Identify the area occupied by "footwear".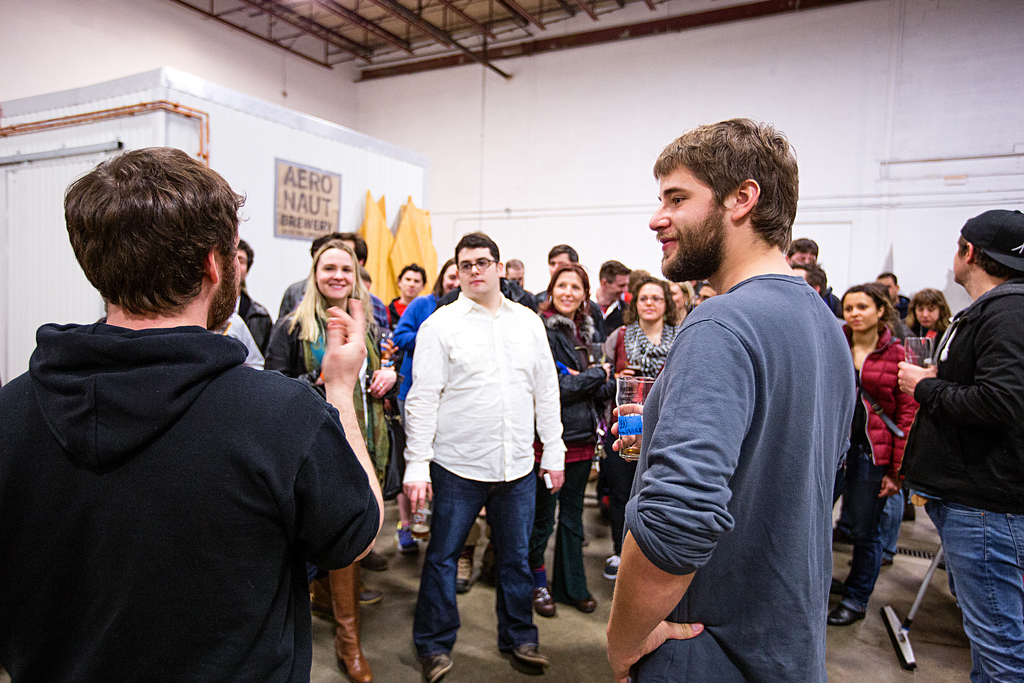
Area: bbox=[310, 582, 347, 625].
